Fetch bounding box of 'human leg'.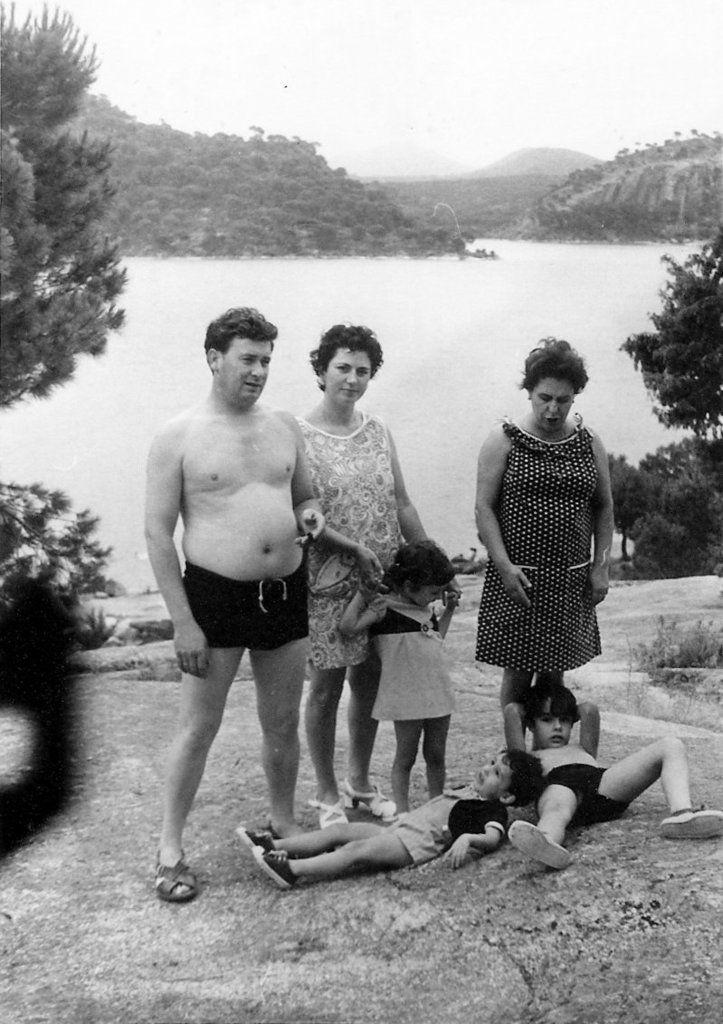
Bbox: l=396, t=713, r=423, b=812.
